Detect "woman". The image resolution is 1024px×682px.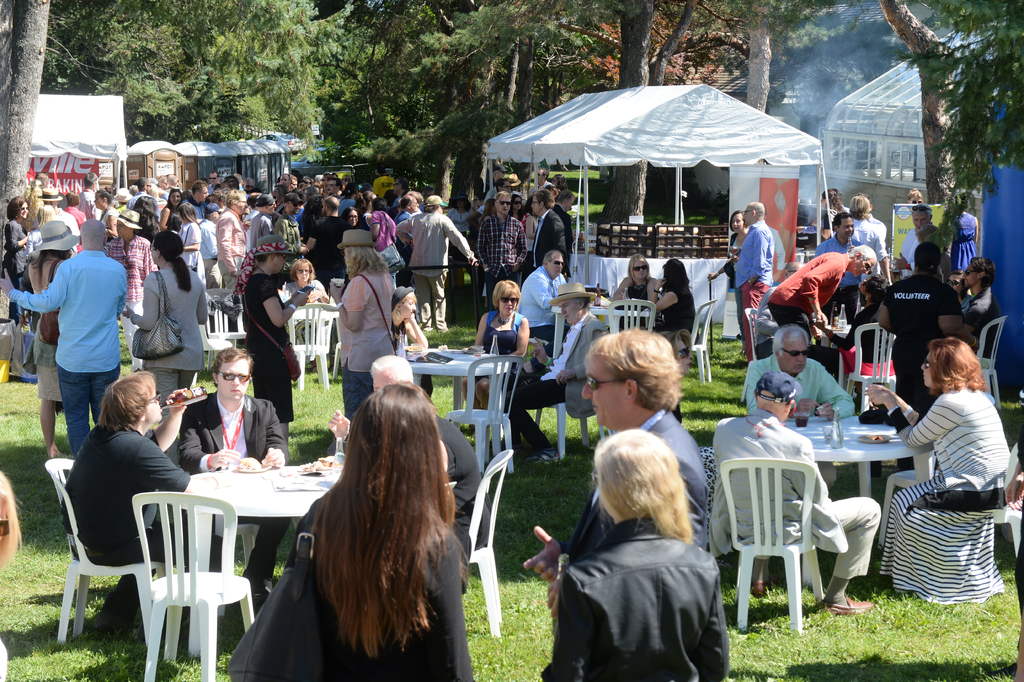
x1=812 y1=277 x2=897 y2=405.
